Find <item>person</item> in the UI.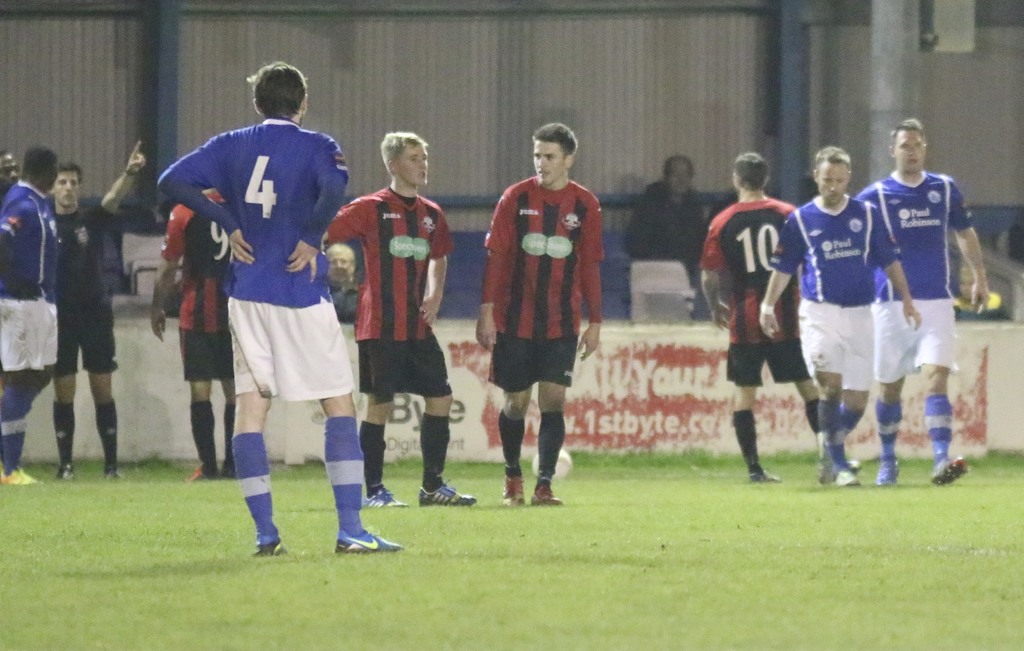
UI element at [left=158, top=60, right=408, bottom=559].
